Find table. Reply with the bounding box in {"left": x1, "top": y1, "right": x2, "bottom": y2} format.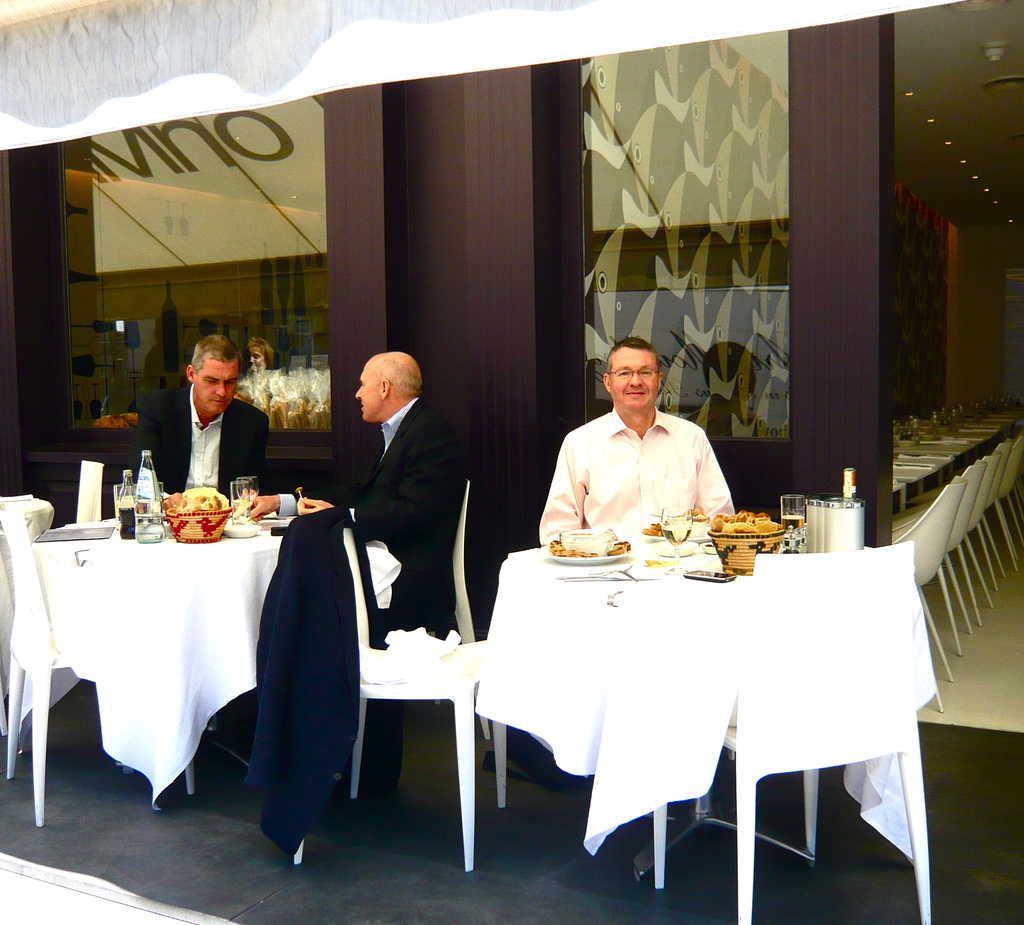
{"left": 449, "top": 480, "right": 925, "bottom": 884}.
